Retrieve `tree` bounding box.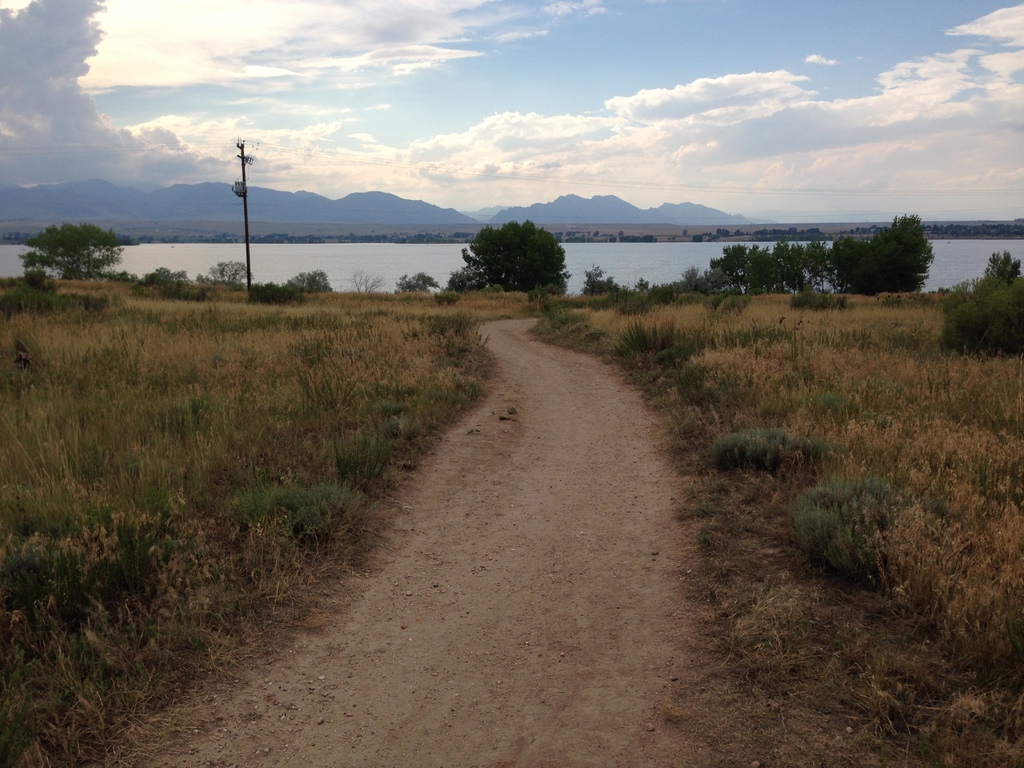
Bounding box: locate(202, 260, 255, 282).
